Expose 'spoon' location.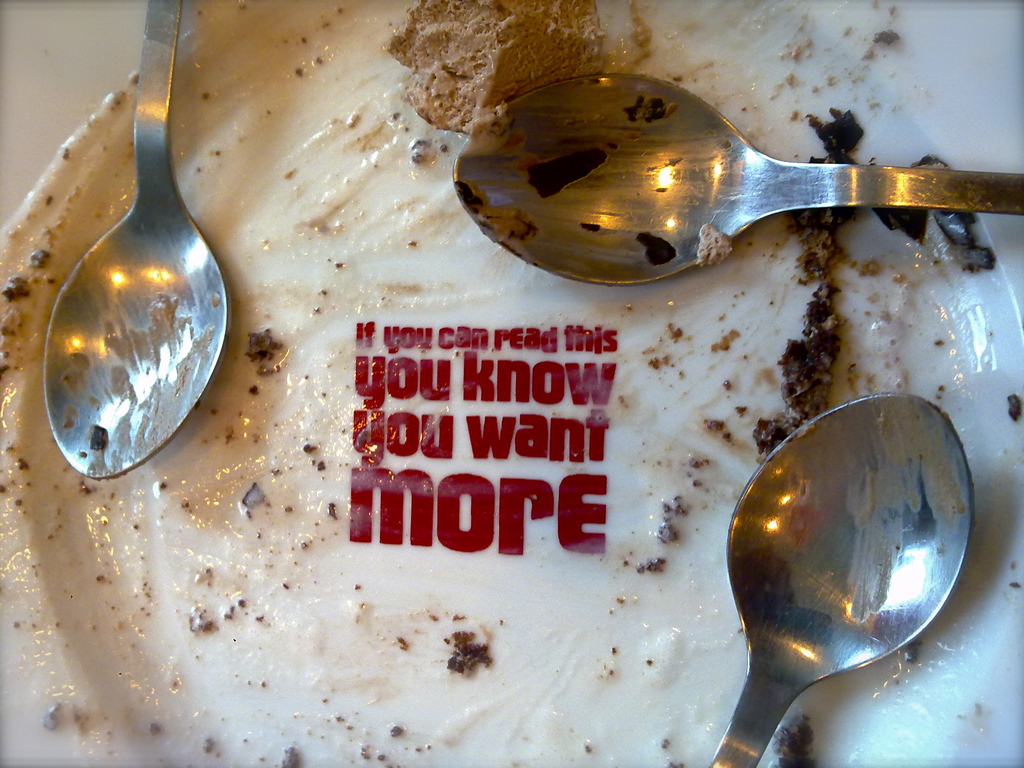
Exposed at l=42, t=0, r=229, b=481.
